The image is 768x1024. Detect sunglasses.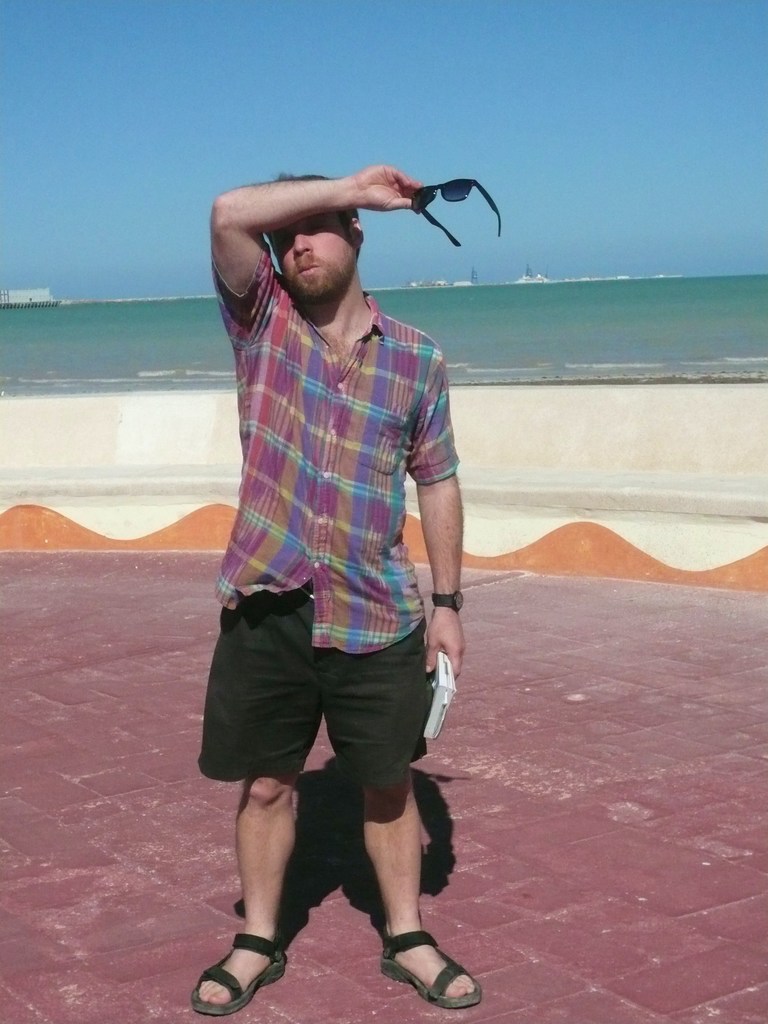
Detection: x1=407, y1=165, x2=522, y2=262.
